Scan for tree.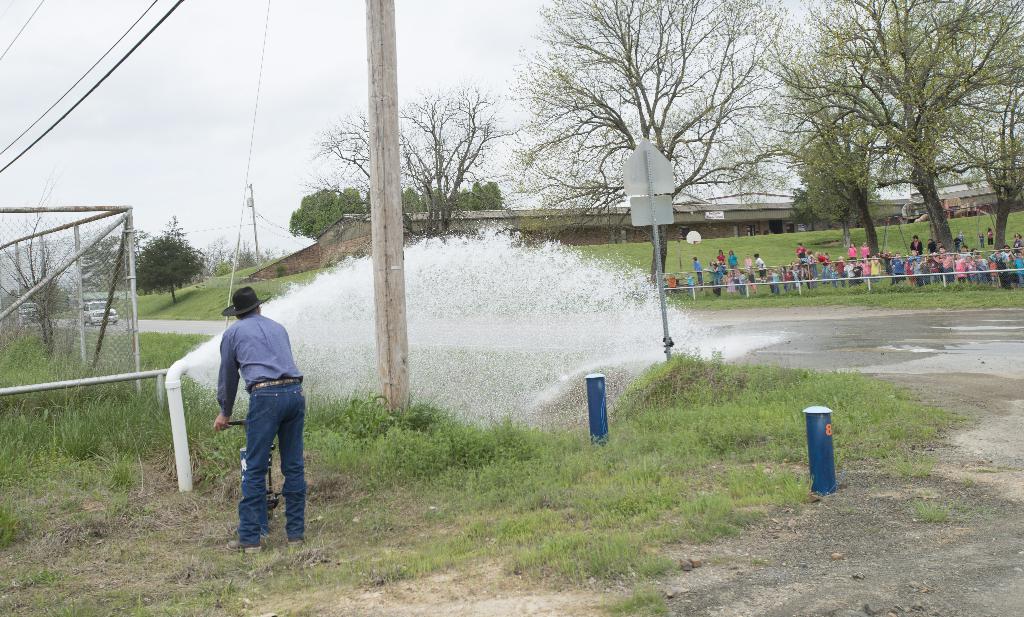
Scan result: <box>0,166,80,354</box>.
